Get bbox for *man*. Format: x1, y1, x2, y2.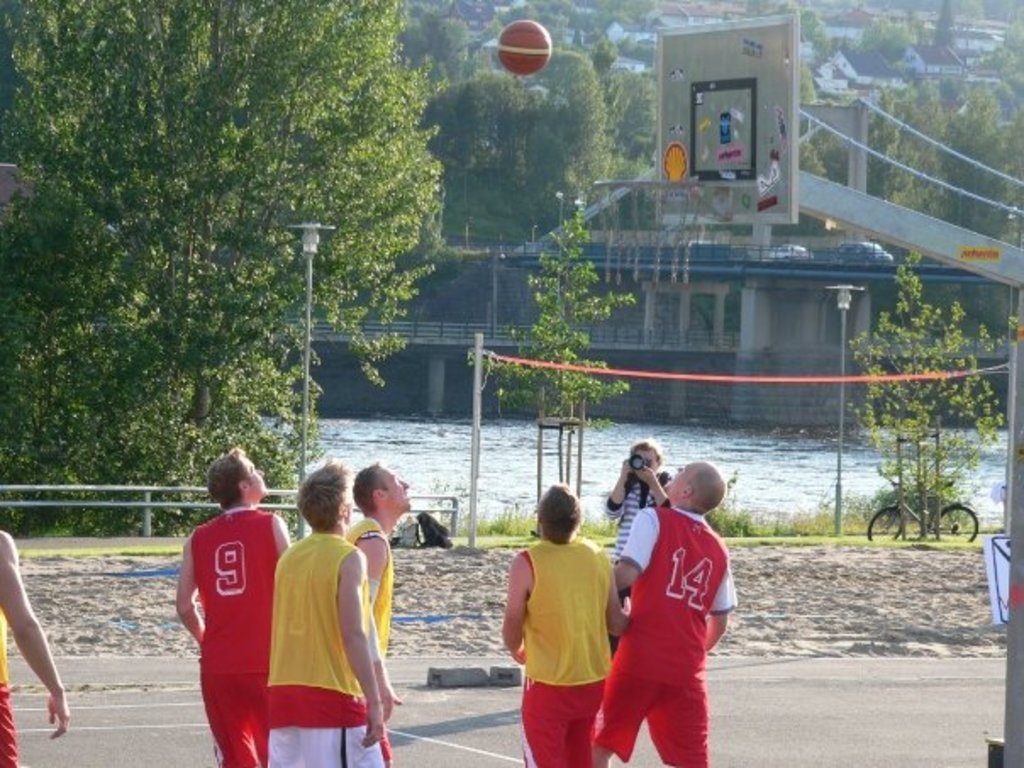
181, 446, 295, 766.
